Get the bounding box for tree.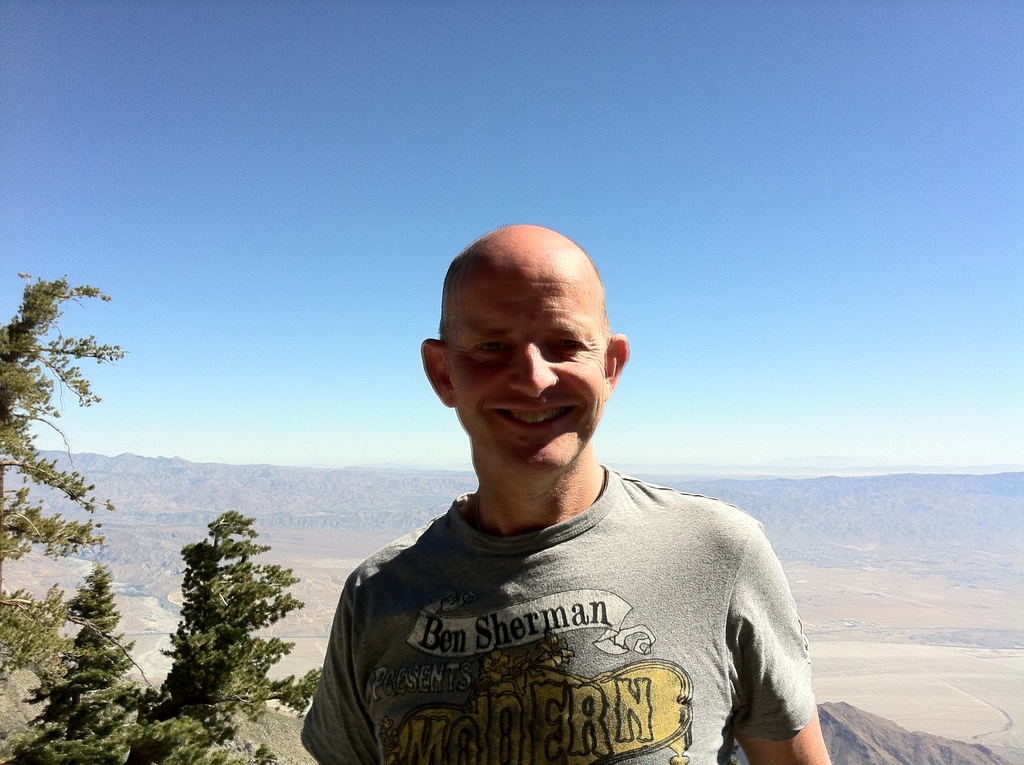
<box>0,273,283,764</box>.
